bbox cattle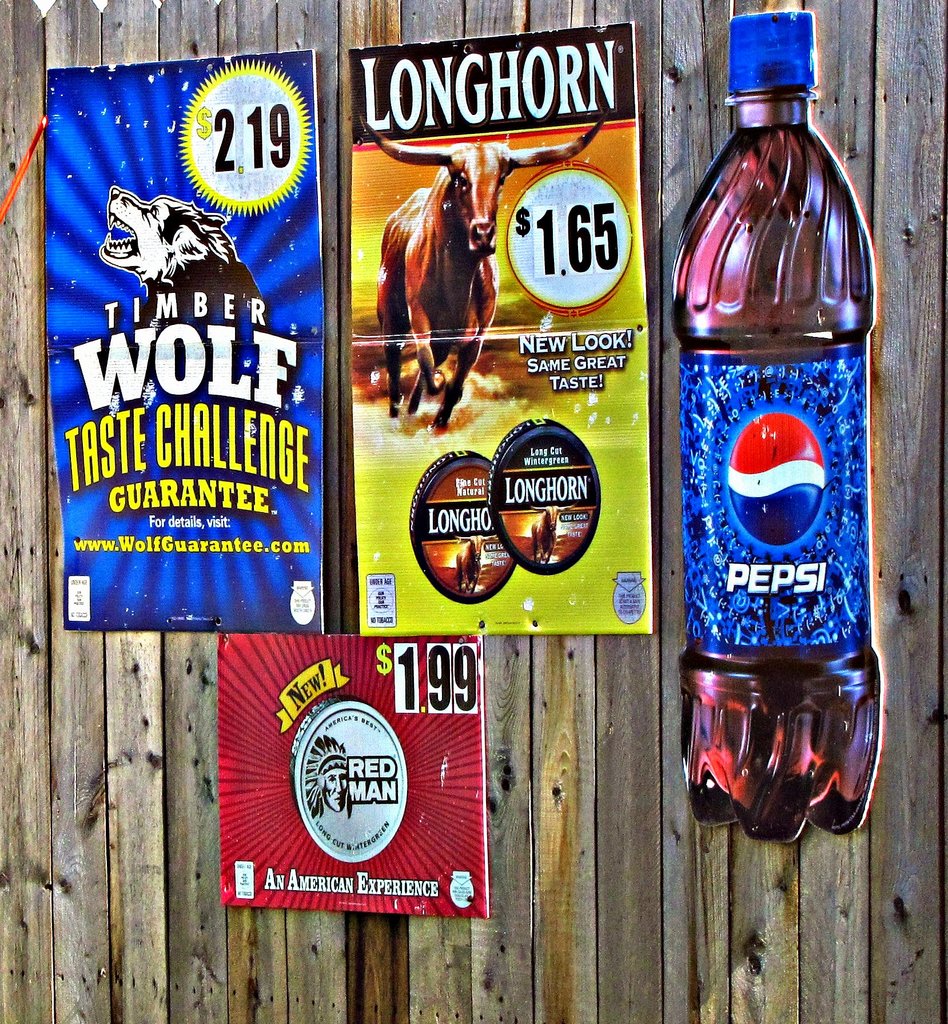
pyautogui.locateOnScreen(0, 106, 602, 914)
